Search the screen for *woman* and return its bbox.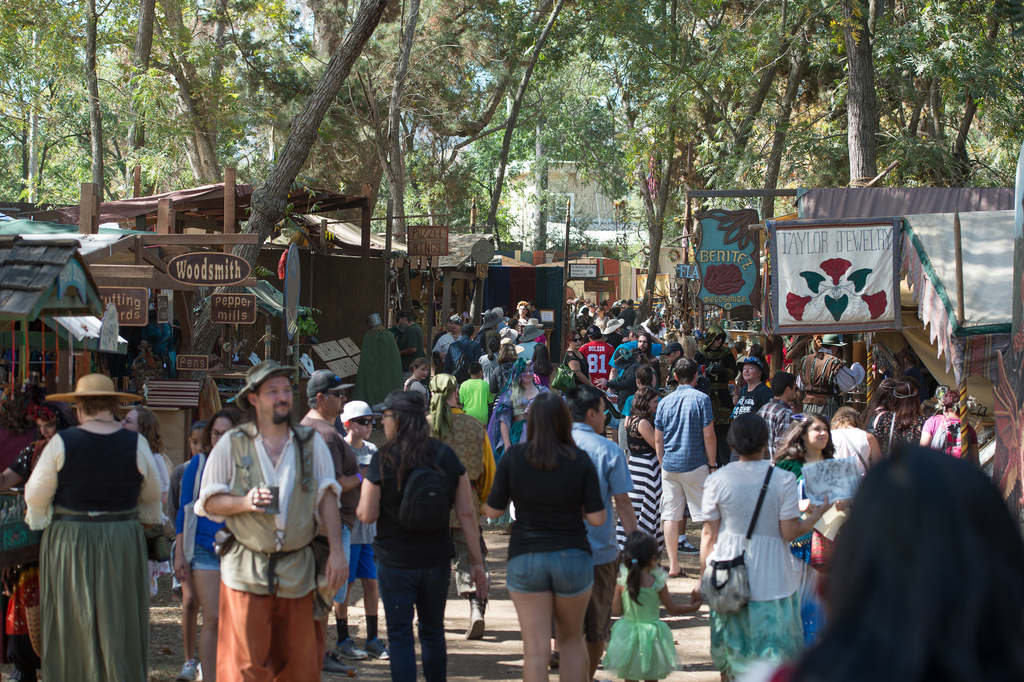
Found: Rect(698, 410, 836, 681).
